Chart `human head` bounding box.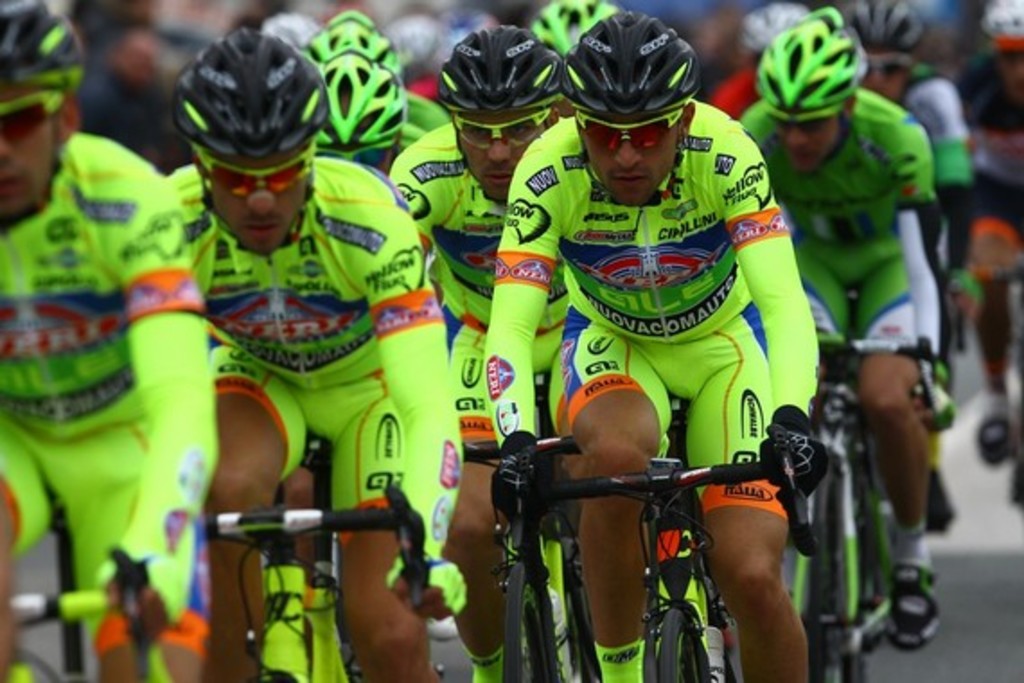
Charted: 0, 0, 88, 219.
